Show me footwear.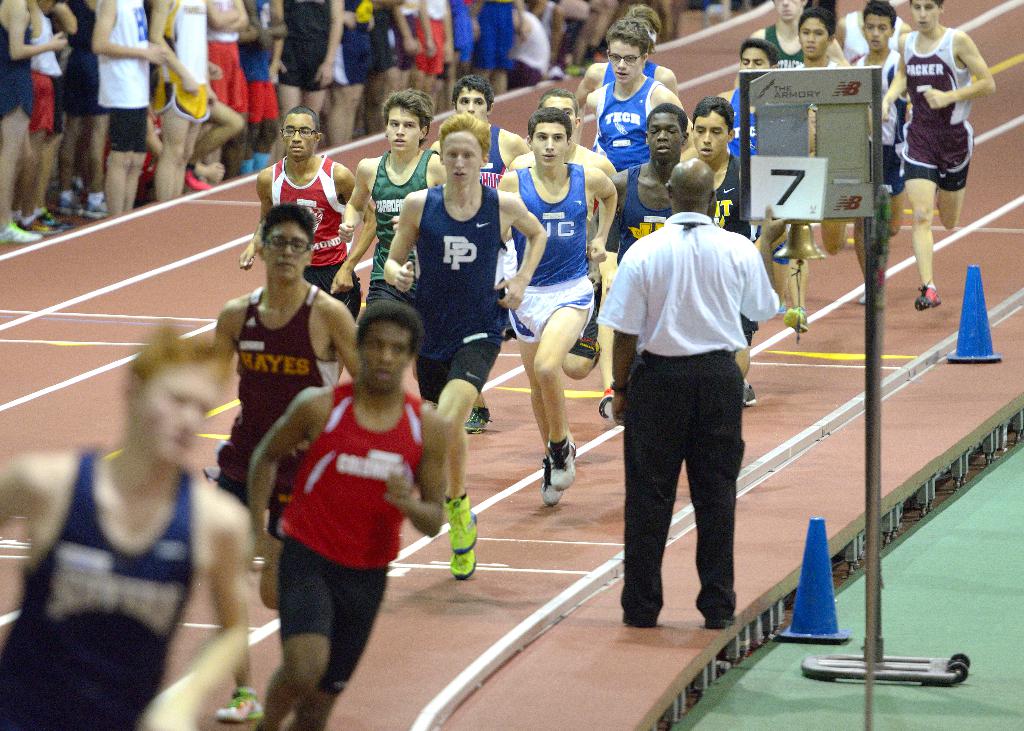
footwear is here: [left=0, top=223, right=41, bottom=242].
